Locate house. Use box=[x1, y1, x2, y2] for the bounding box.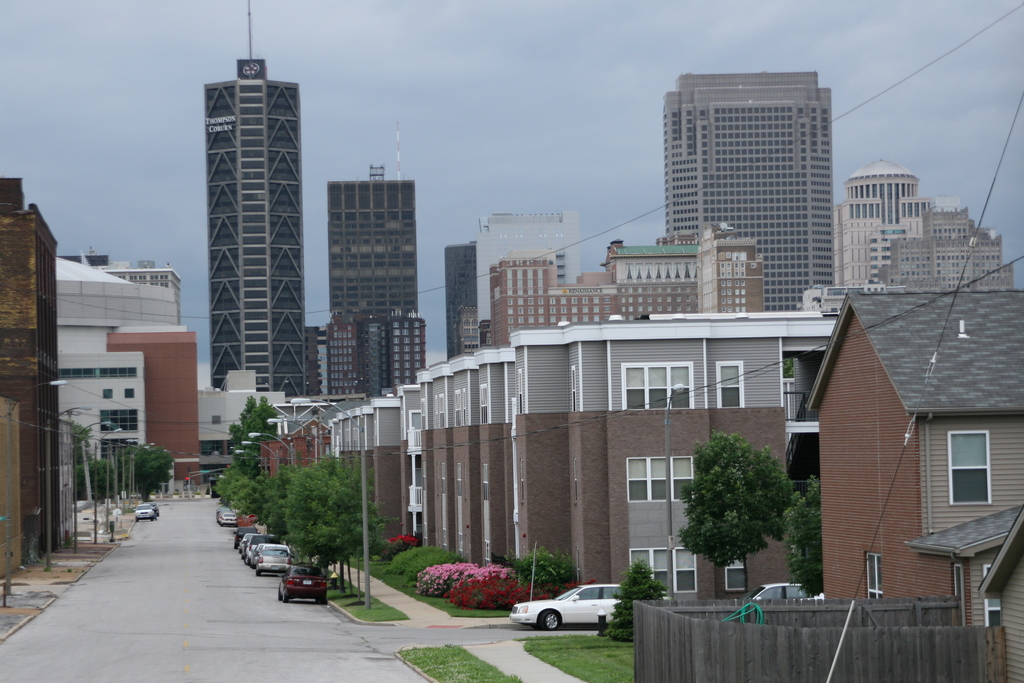
box=[627, 53, 836, 310].
